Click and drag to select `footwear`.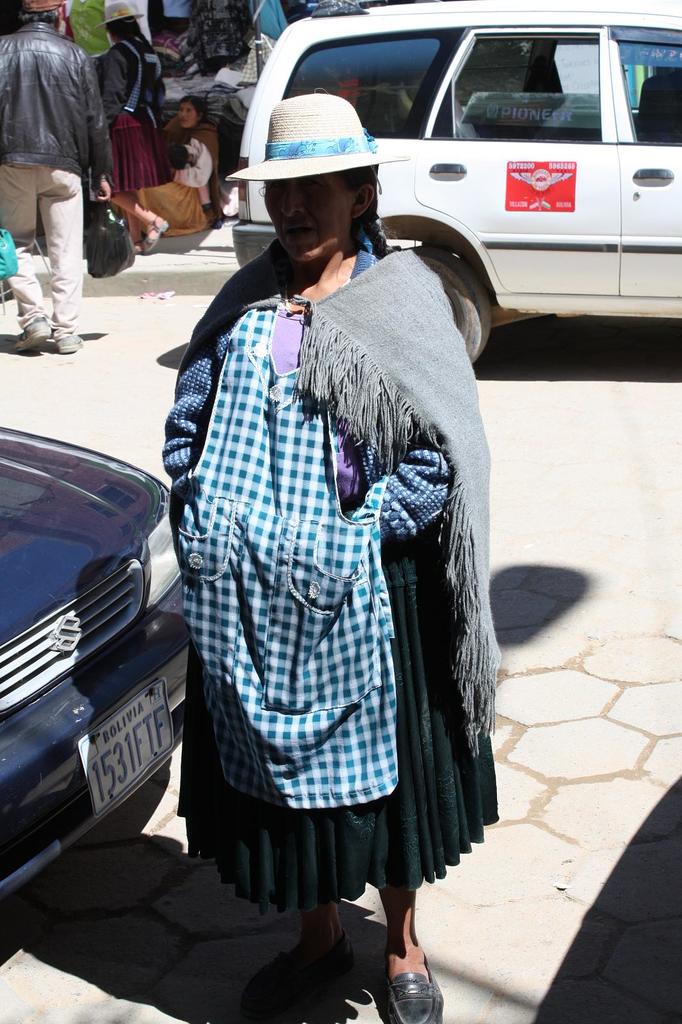
Selection: BBox(139, 214, 171, 254).
